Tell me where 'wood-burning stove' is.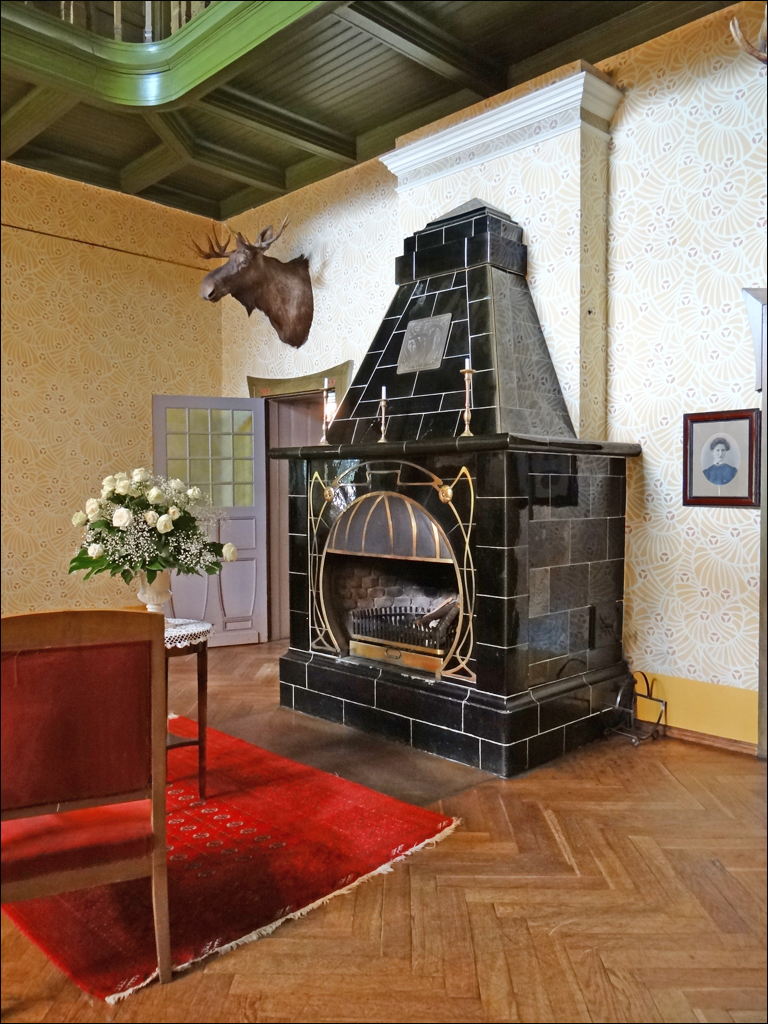
'wood-burning stove' is at [316,491,467,686].
